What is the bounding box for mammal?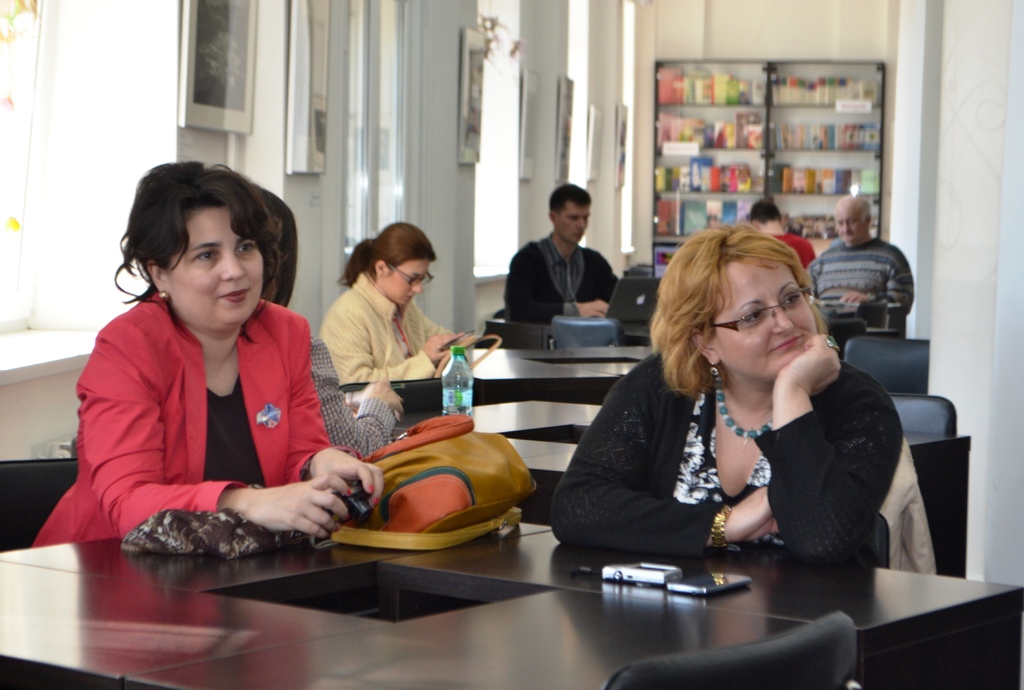
BBox(739, 195, 822, 263).
